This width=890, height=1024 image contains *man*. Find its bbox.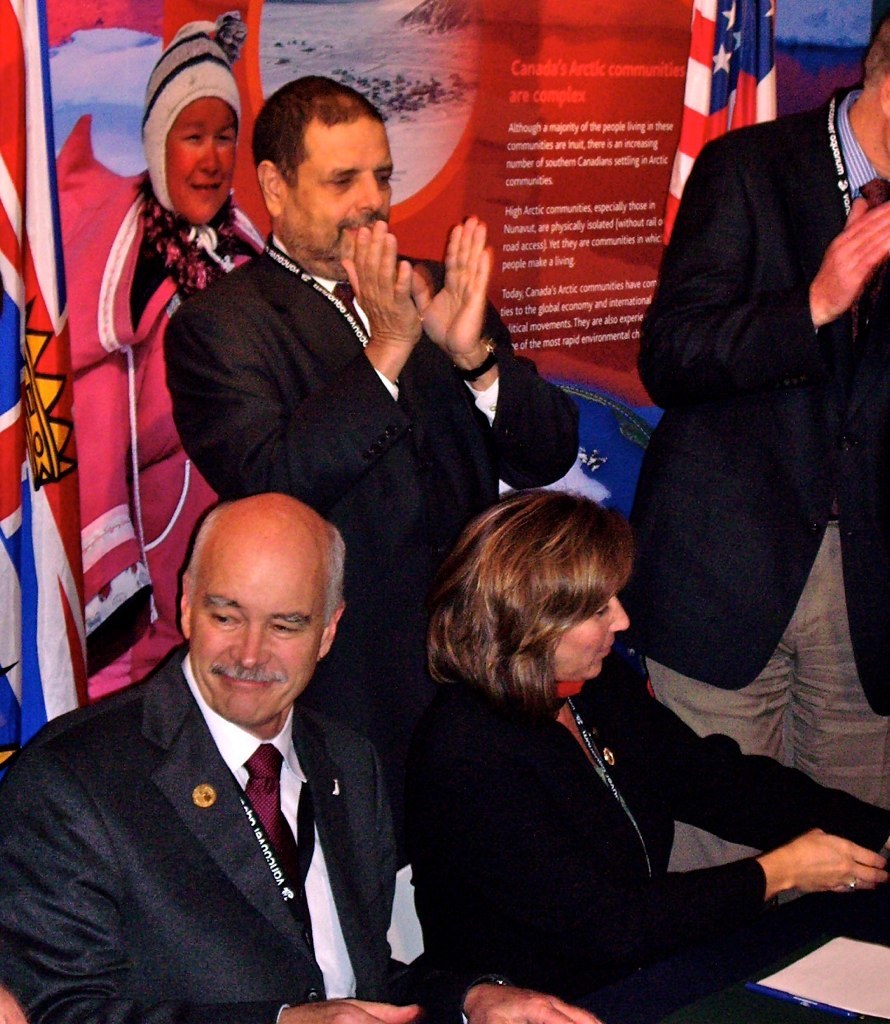
box=[163, 70, 582, 744].
